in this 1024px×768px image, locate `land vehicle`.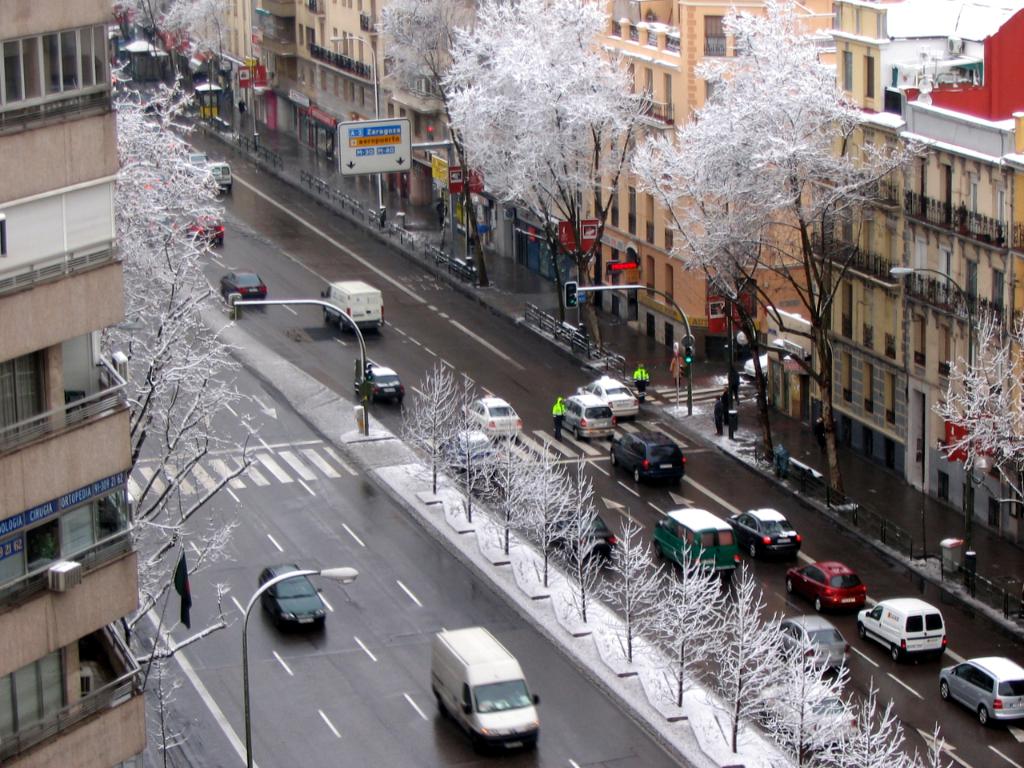
Bounding box: rect(786, 556, 868, 616).
